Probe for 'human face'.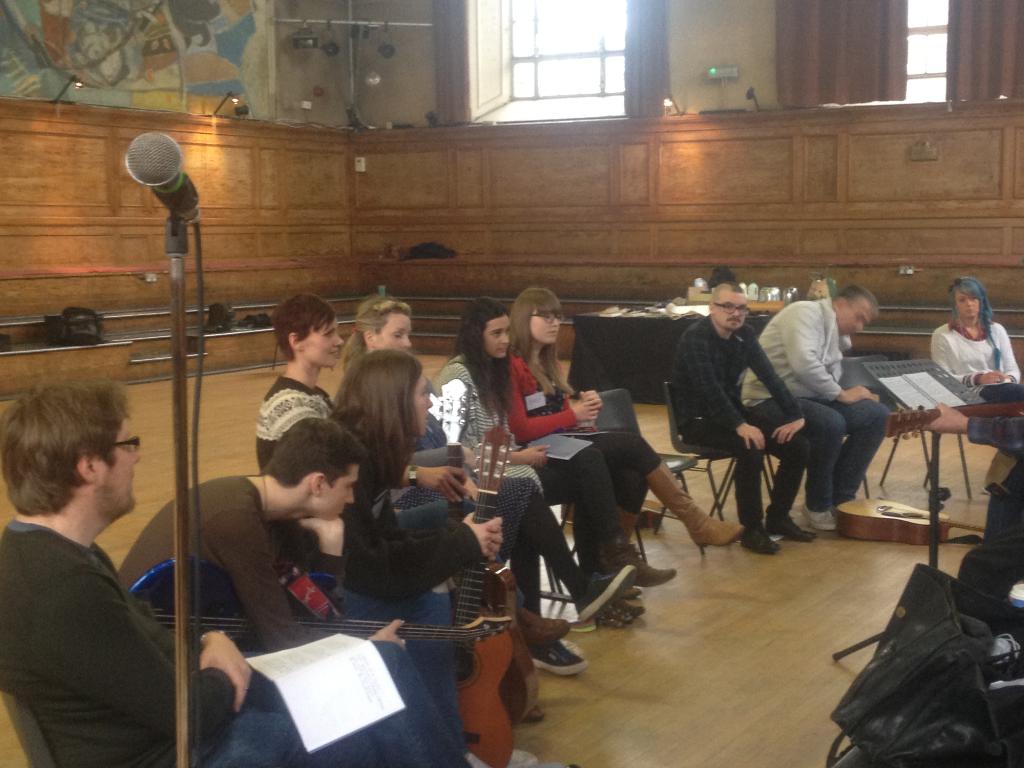
Probe result: left=959, top=287, right=983, bottom=319.
